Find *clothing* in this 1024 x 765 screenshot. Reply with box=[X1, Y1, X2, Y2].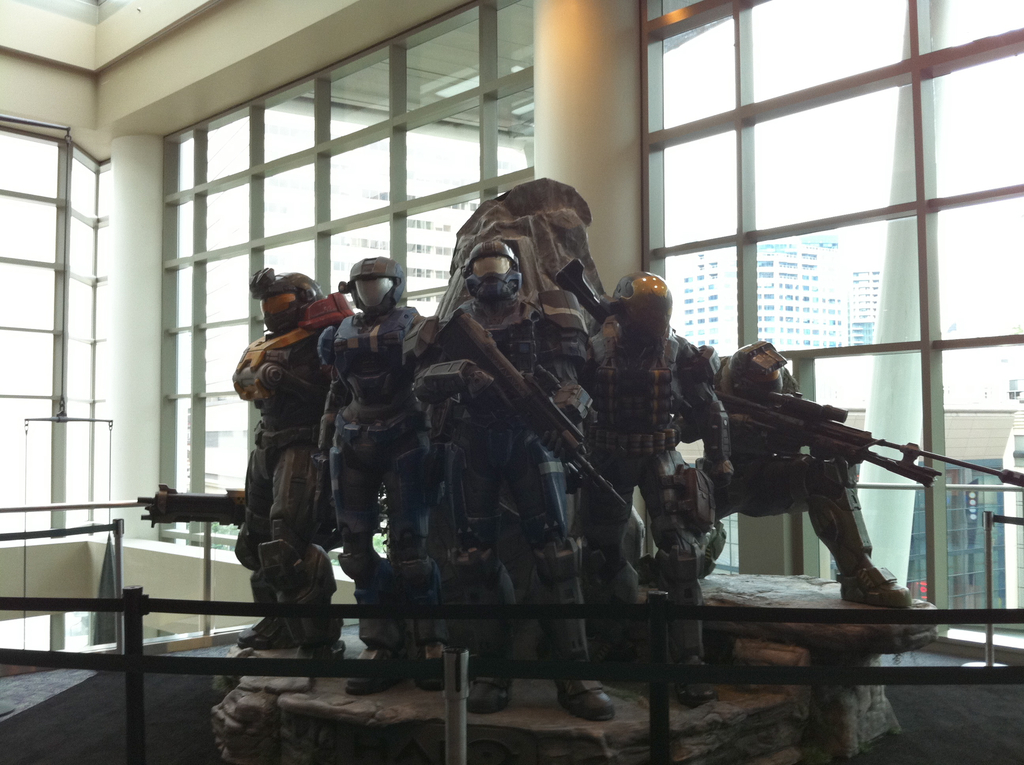
box=[311, 307, 423, 662].
